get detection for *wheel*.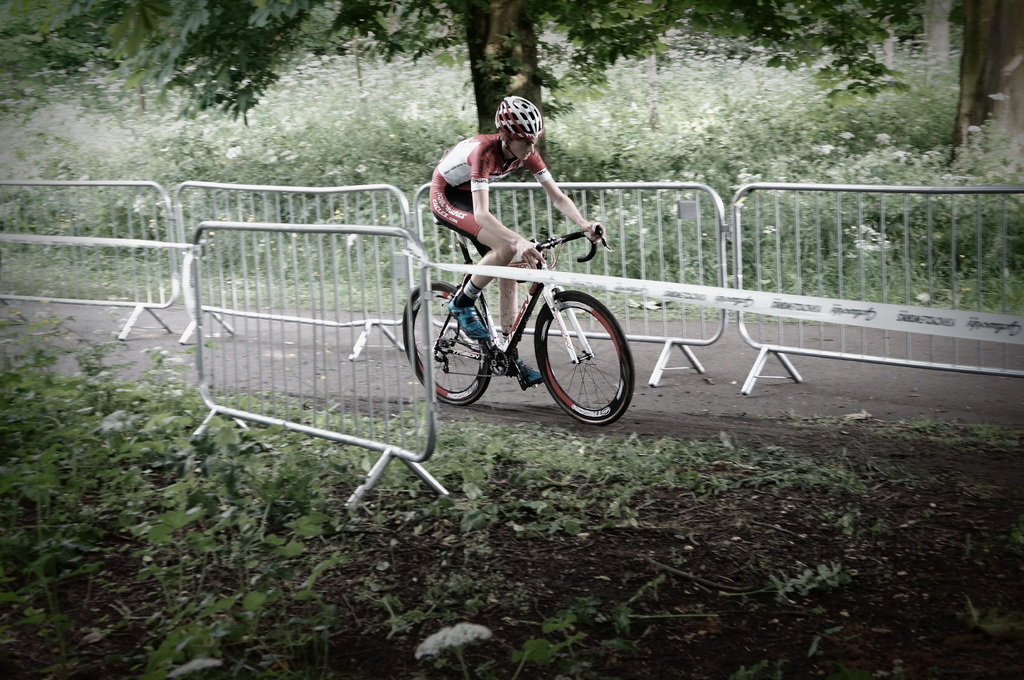
Detection: <bbox>399, 278, 493, 405</bbox>.
